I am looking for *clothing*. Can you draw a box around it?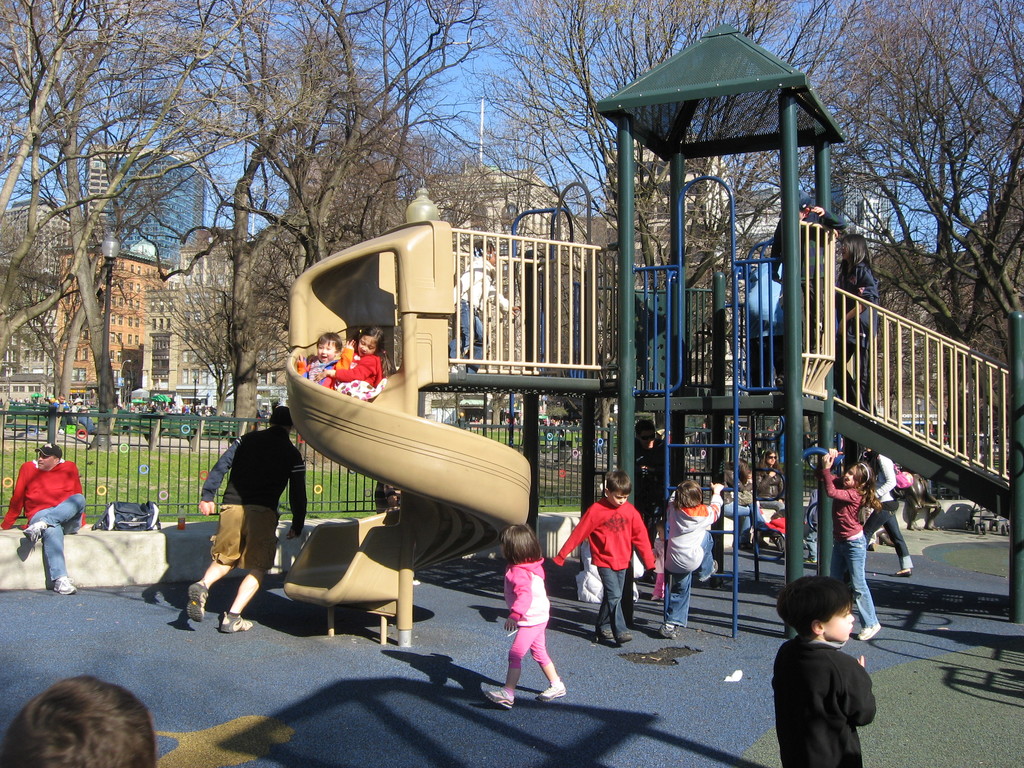
Sure, the bounding box is locate(831, 259, 883, 419).
